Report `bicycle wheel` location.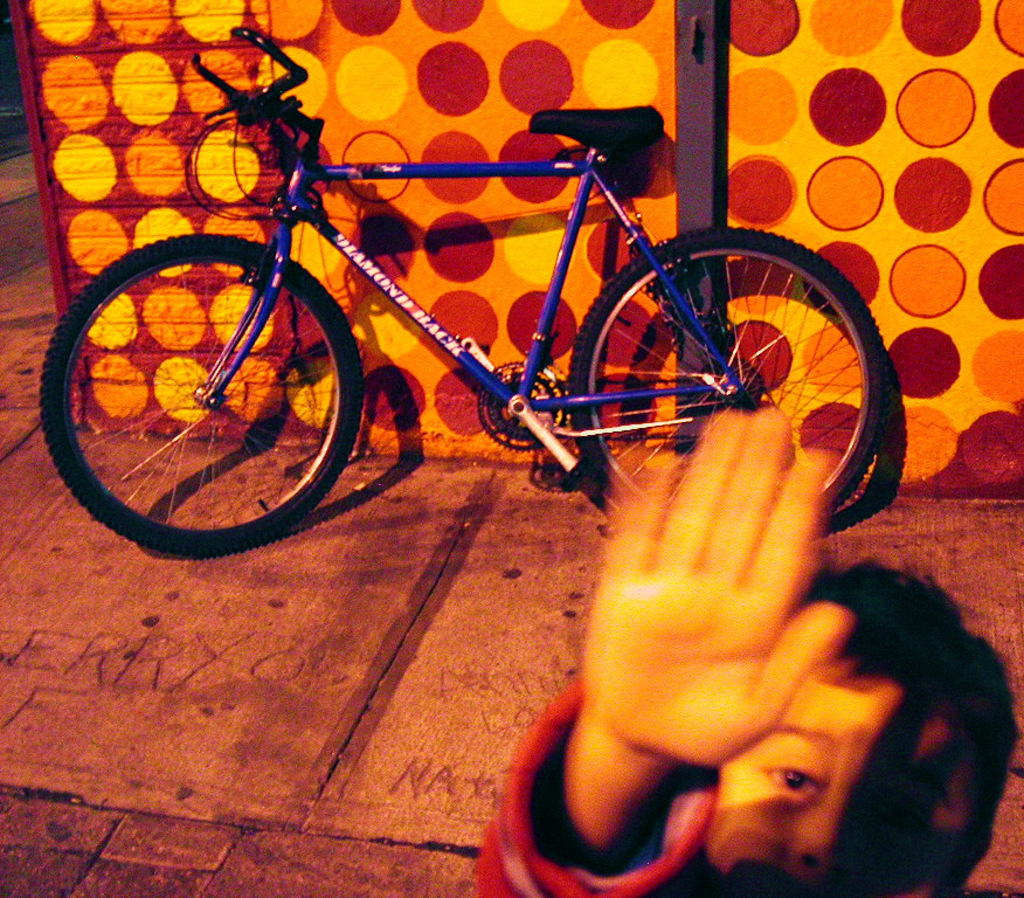
Report: region(36, 232, 357, 554).
